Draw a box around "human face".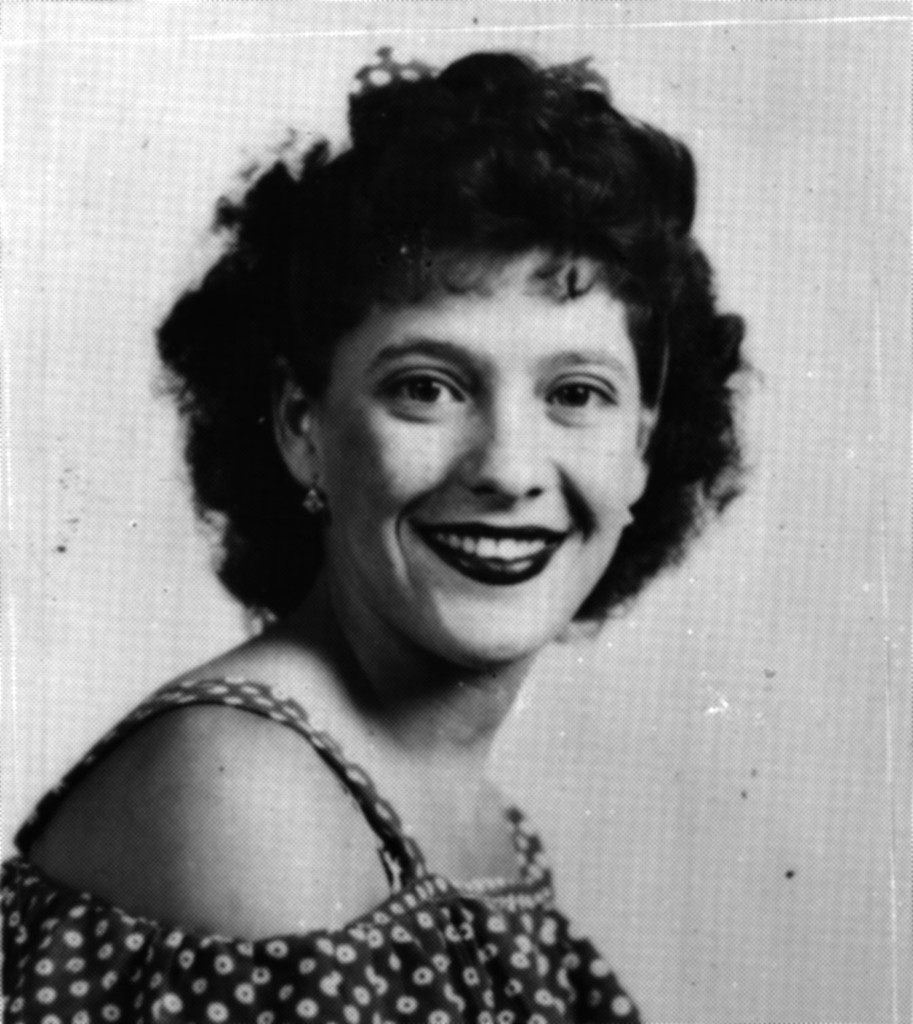
bbox=[312, 251, 647, 663].
